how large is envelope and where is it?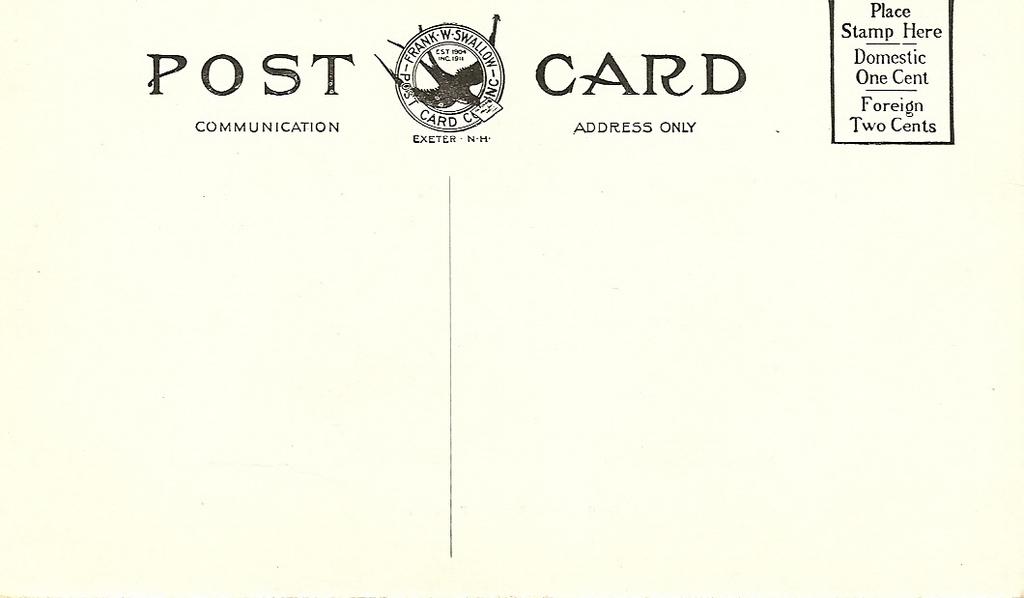
Bounding box: <bbox>0, 0, 1021, 597</bbox>.
